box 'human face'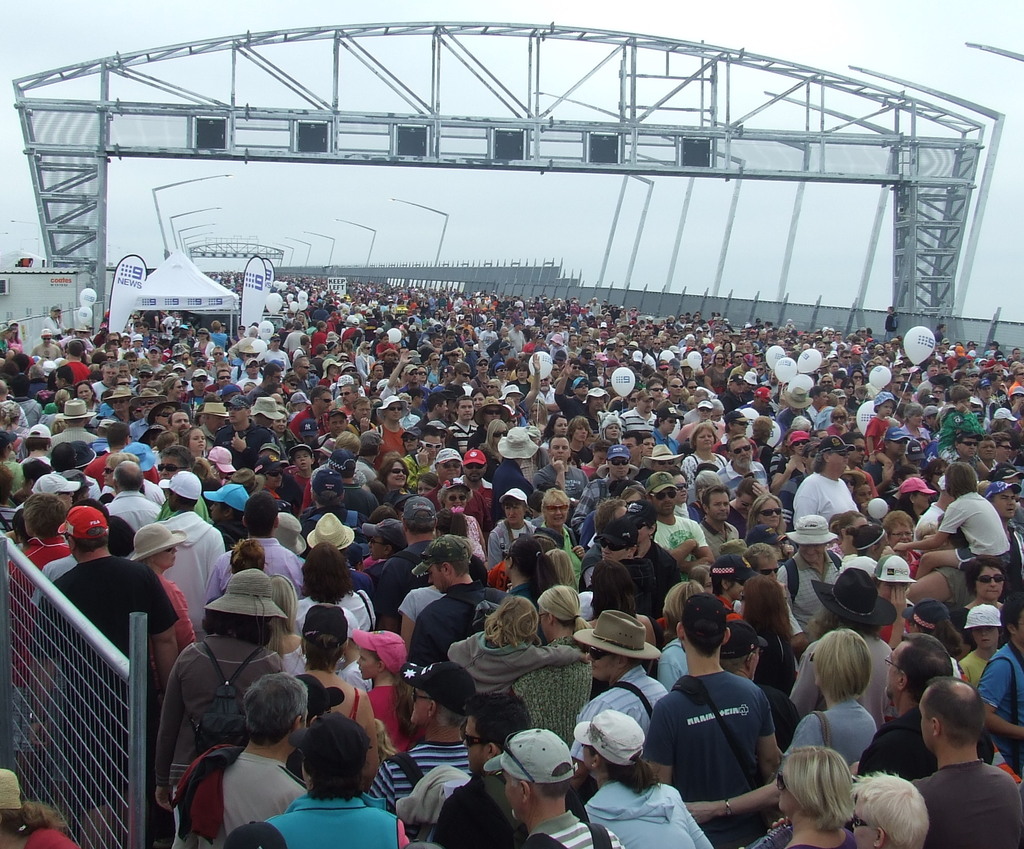
Rect(434, 338, 442, 345)
